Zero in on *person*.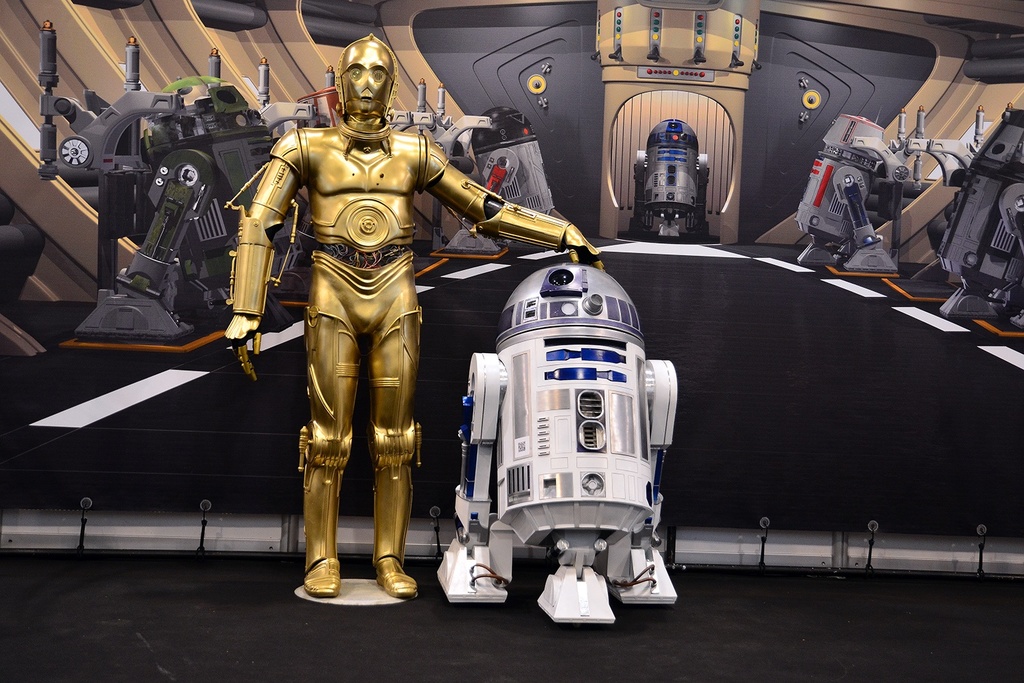
Zeroed in: bbox(195, 20, 526, 616).
